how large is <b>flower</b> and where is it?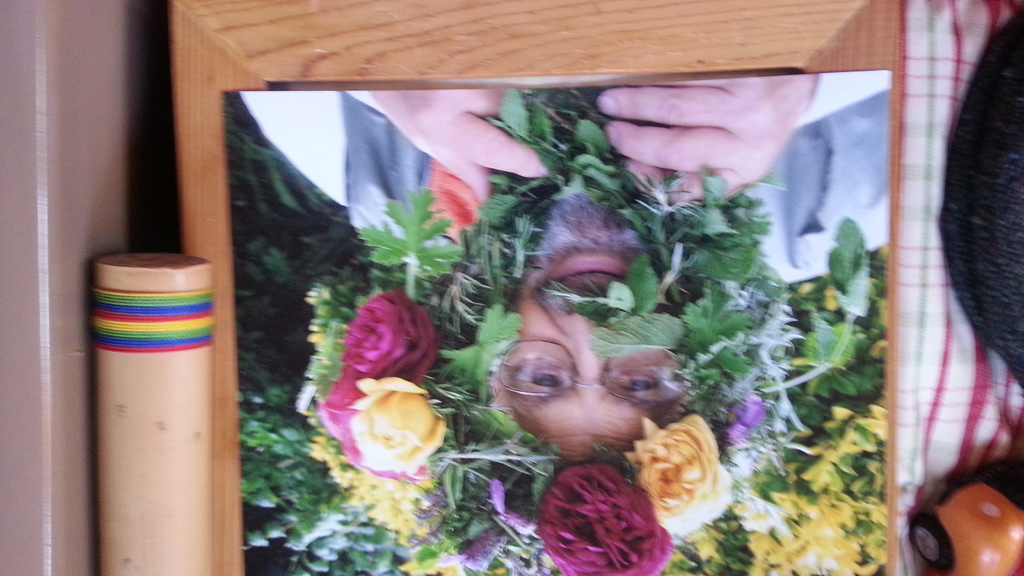
Bounding box: x1=499, y1=508, x2=539, y2=534.
